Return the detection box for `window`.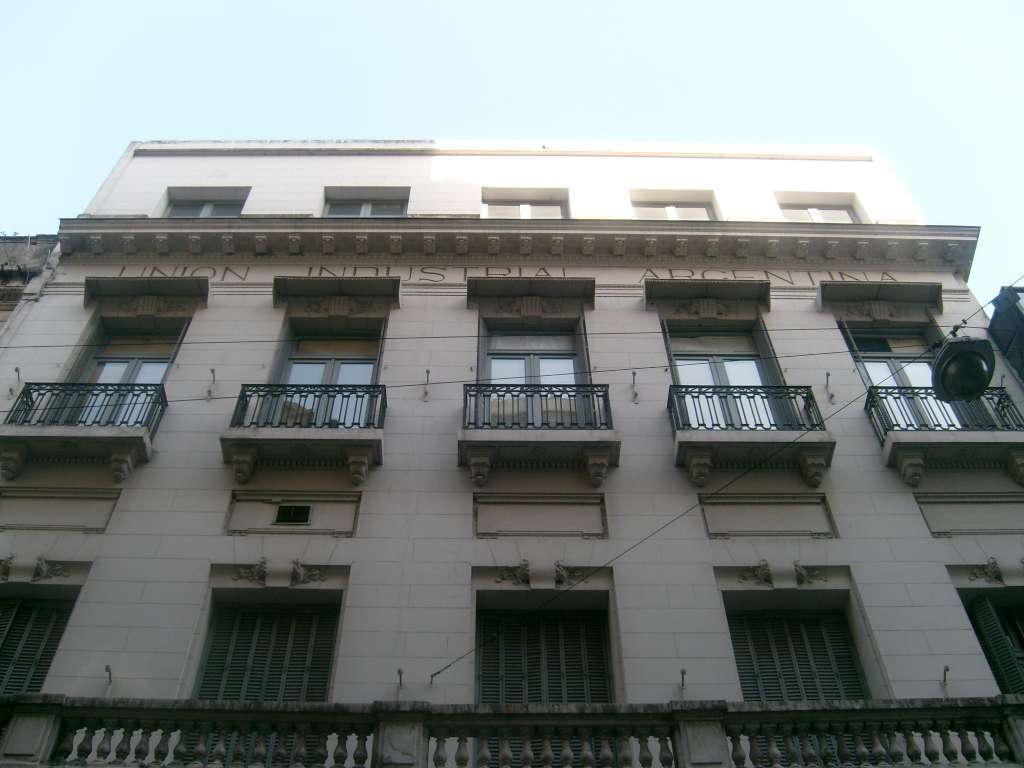
(left=478, top=320, right=590, bottom=429).
